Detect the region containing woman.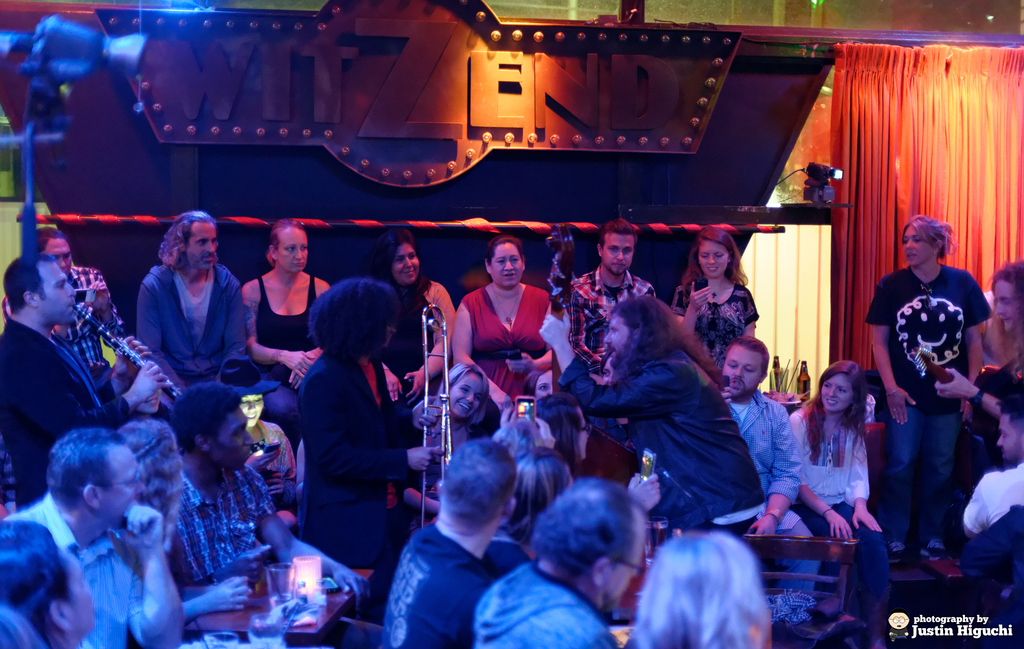
bbox(868, 211, 995, 554).
